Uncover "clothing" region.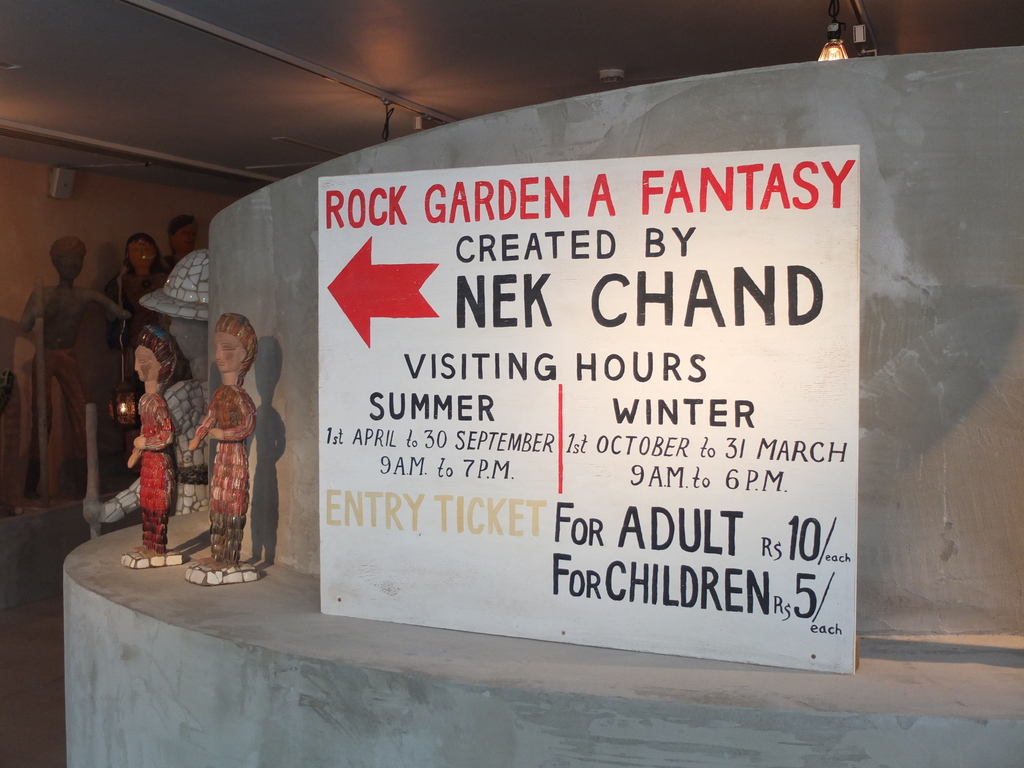
Uncovered: select_region(136, 387, 179, 553).
